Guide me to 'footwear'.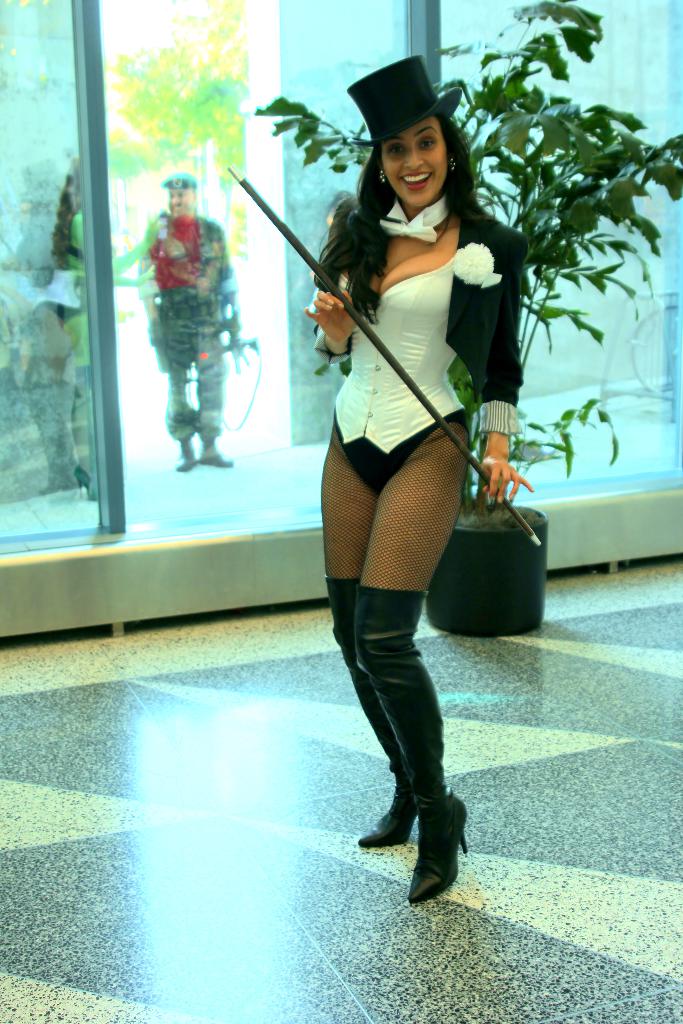
Guidance: {"x1": 348, "y1": 581, "x2": 477, "y2": 905}.
